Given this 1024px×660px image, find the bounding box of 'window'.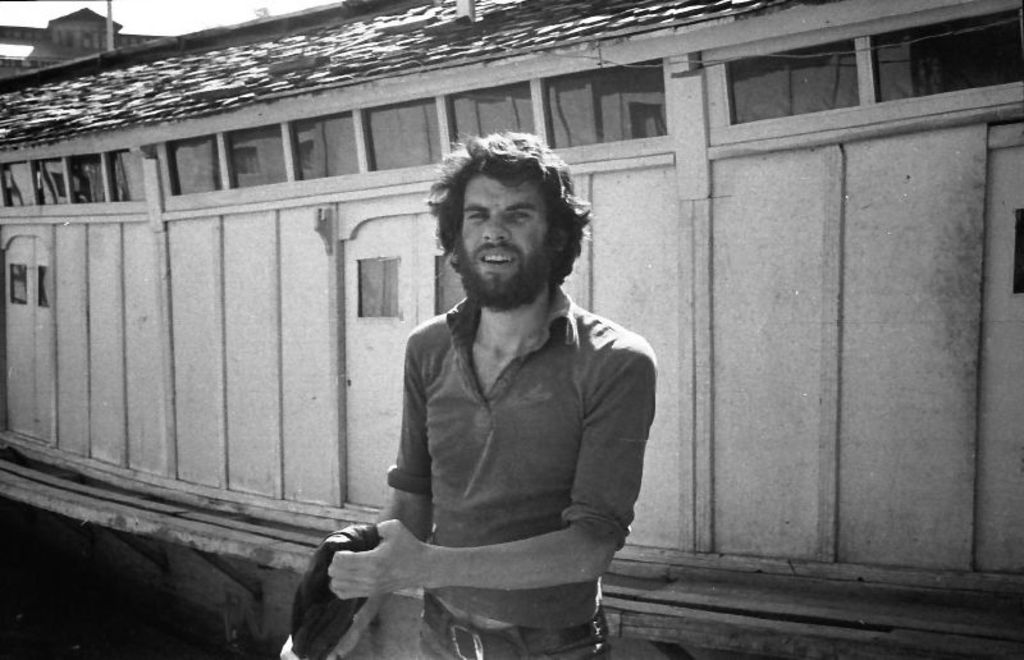
38/265/51/308.
